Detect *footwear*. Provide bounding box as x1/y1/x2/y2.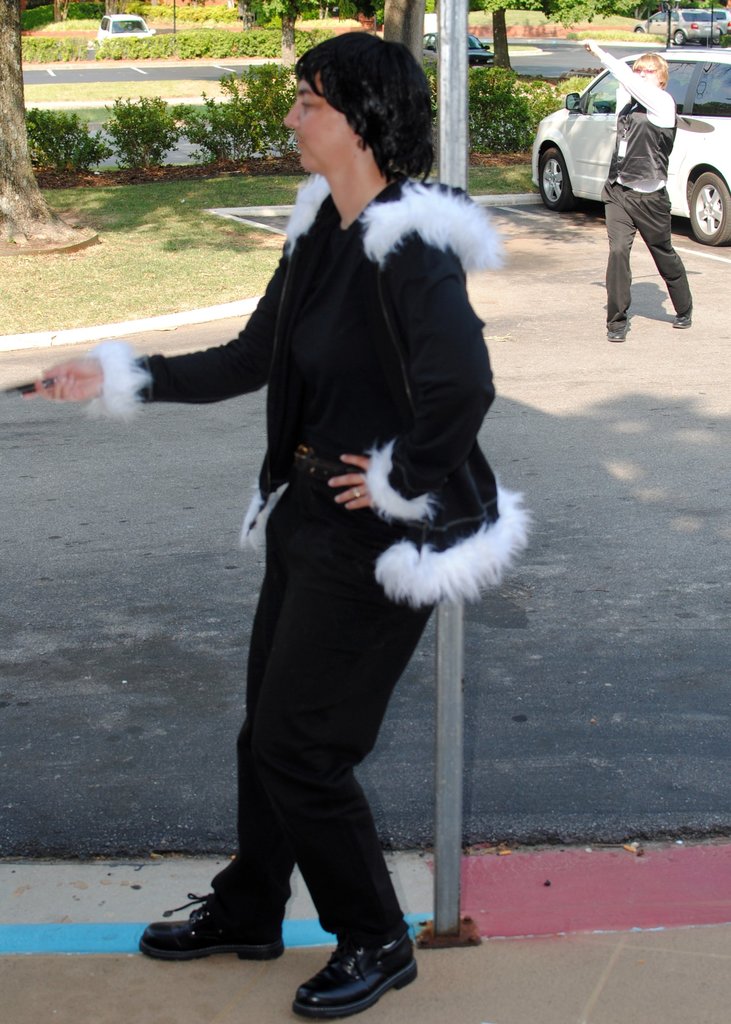
671/310/695/323.
